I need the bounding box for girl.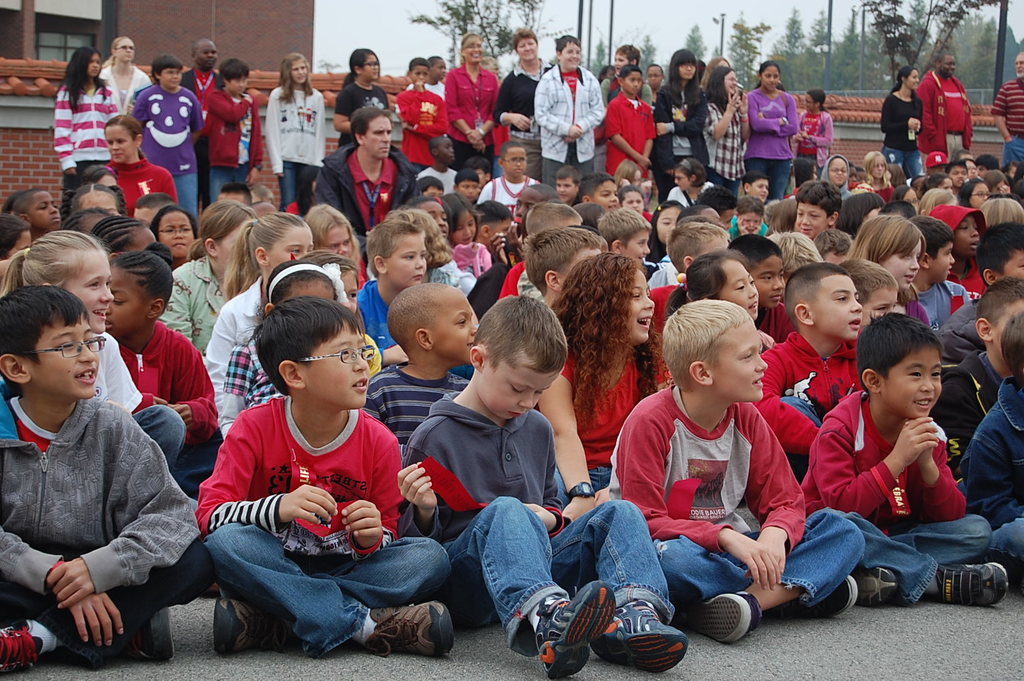
Here it is: (658,157,715,218).
